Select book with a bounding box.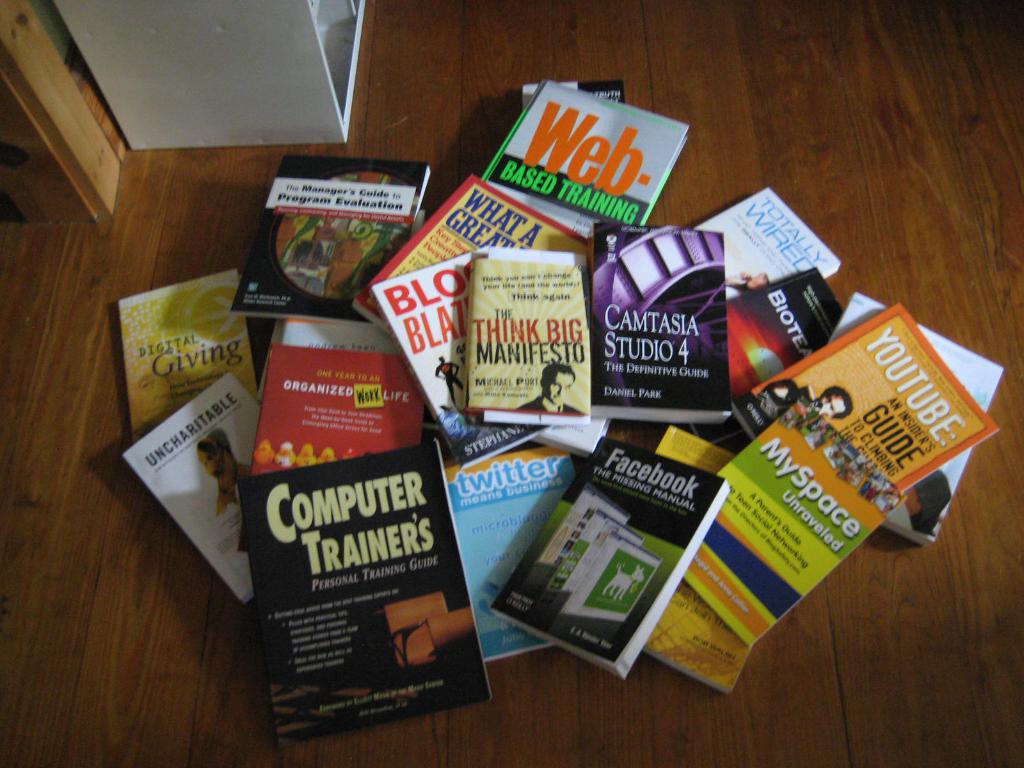
<region>465, 250, 592, 426</region>.
